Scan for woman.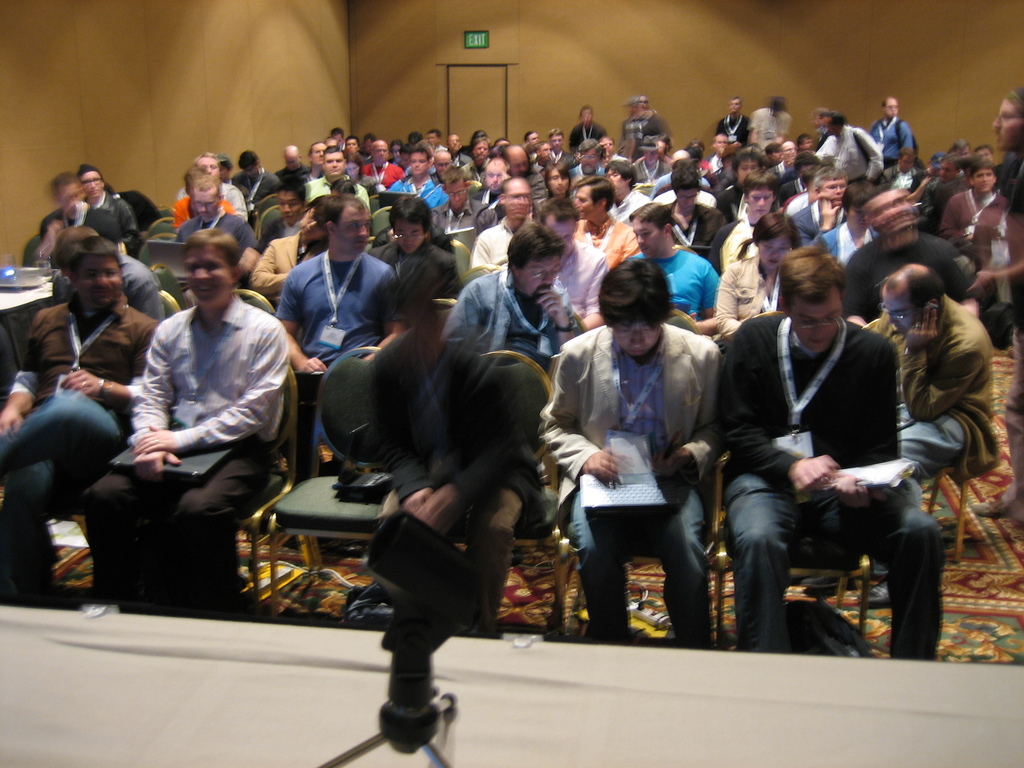
Scan result: {"left": 541, "top": 160, "right": 574, "bottom": 209}.
